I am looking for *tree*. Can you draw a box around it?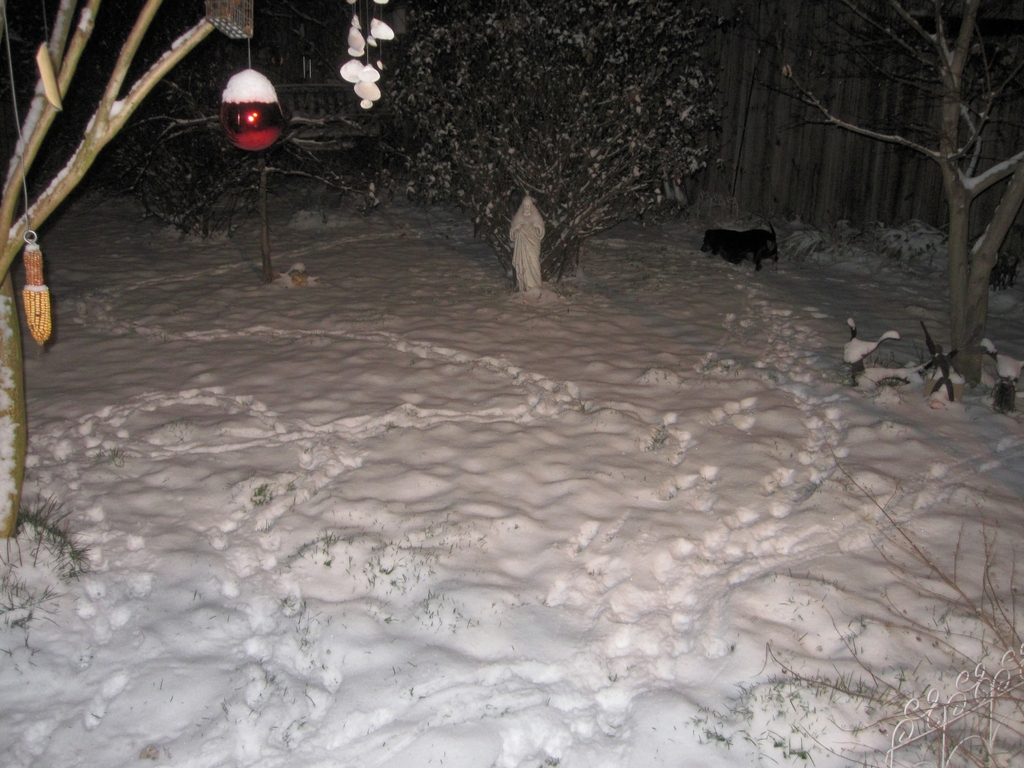
Sure, the bounding box is rect(0, 0, 394, 543).
